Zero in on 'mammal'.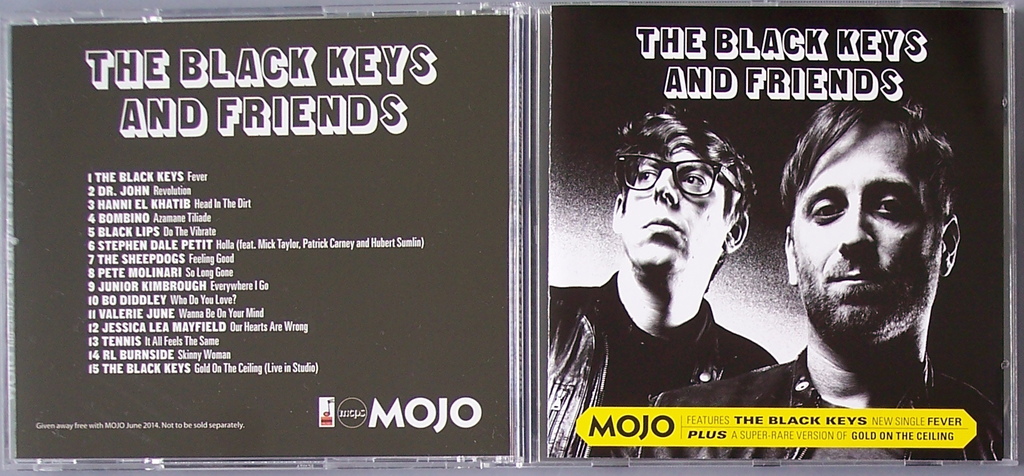
Zeroed in: BBox(547, 126, 784, 408).
